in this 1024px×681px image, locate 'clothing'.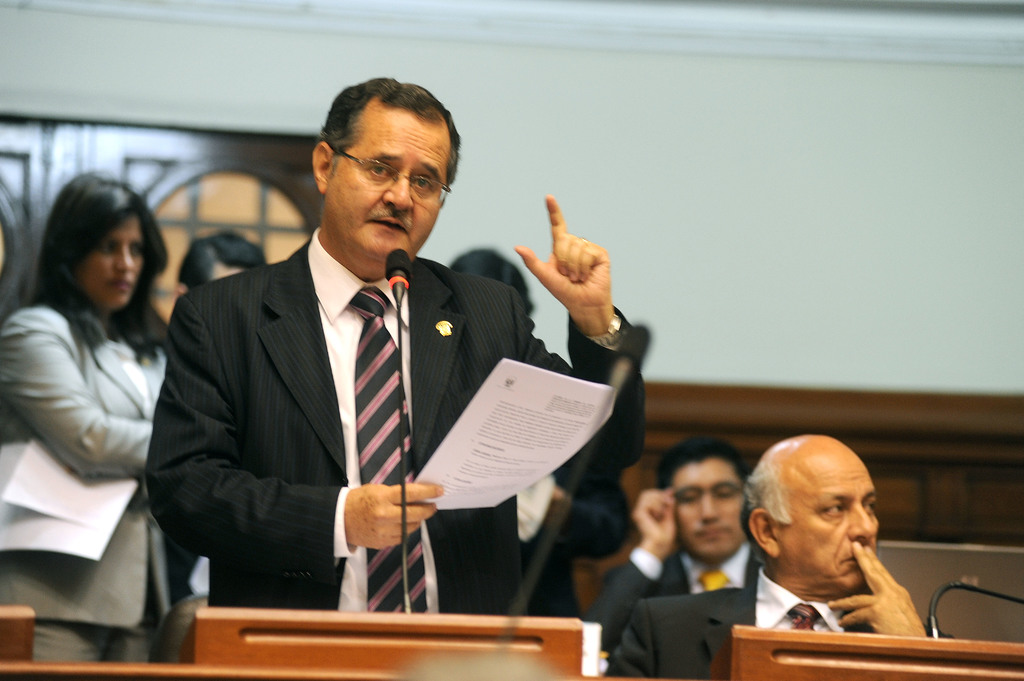
Bounding box: (599,541,753,661).
